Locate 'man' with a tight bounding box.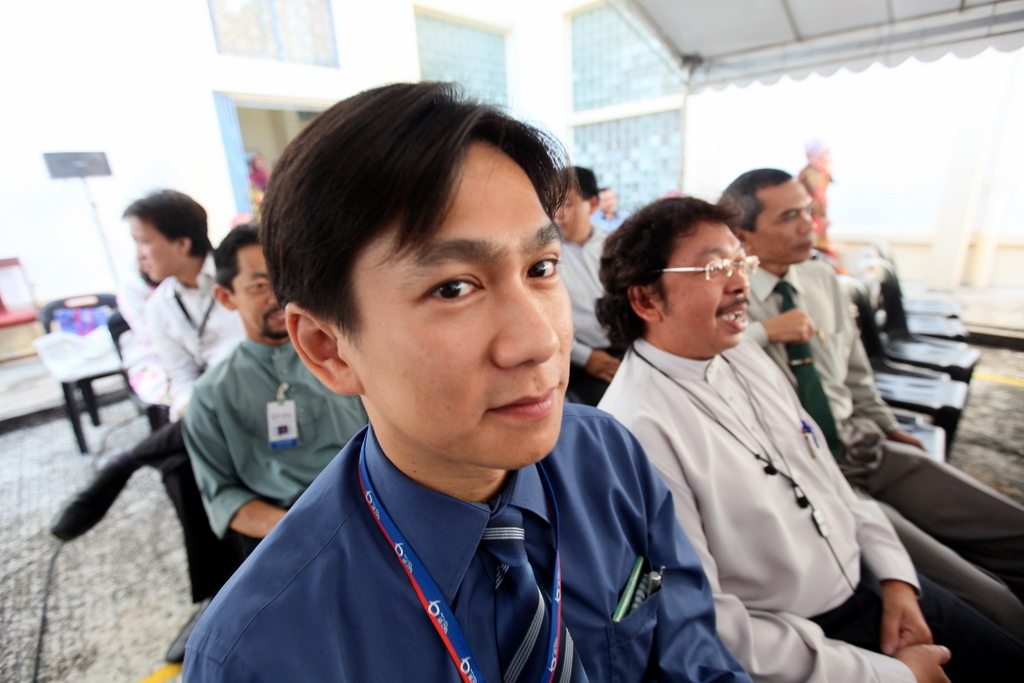
601, 162, 635, 250.
